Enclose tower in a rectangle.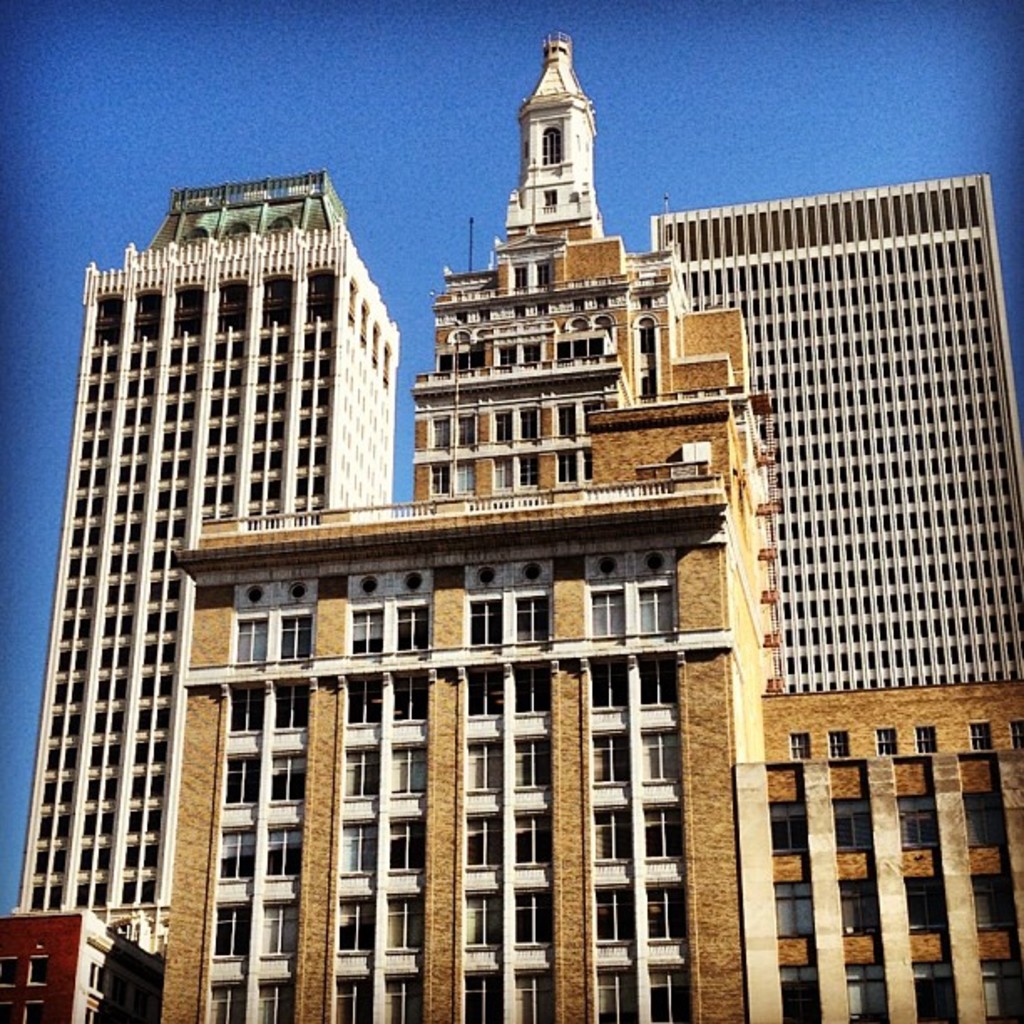
[left=8, top=164, right=400, bottom=960].
